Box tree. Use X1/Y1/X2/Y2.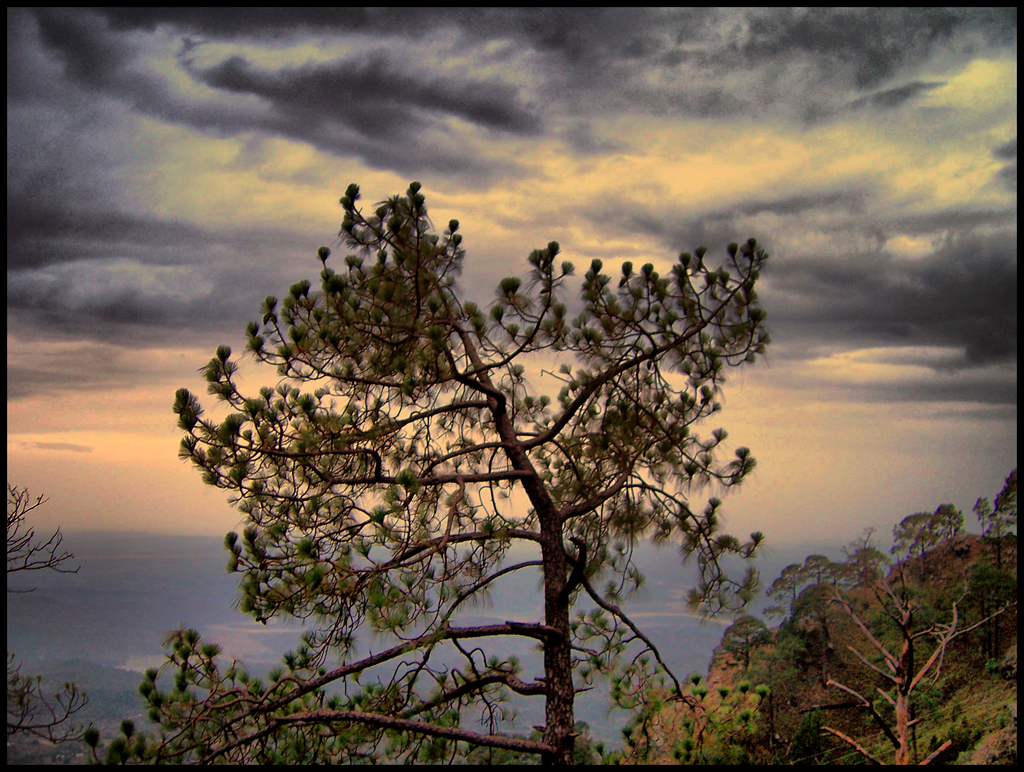
966/493/993/536.
